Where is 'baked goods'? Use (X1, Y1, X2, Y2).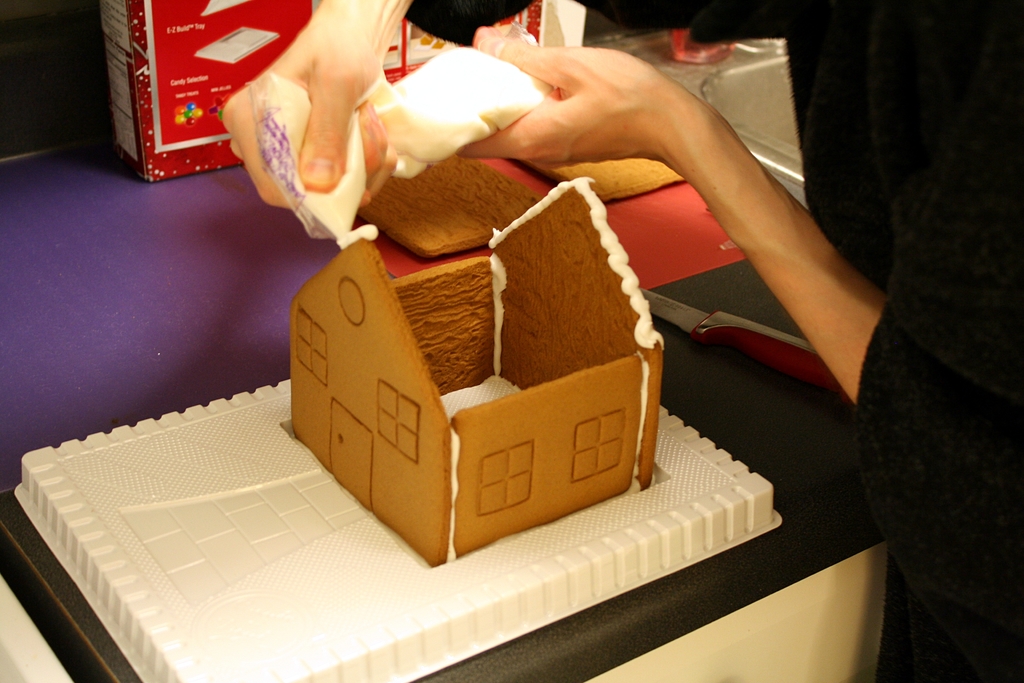
(366, 148, 545, 261).
